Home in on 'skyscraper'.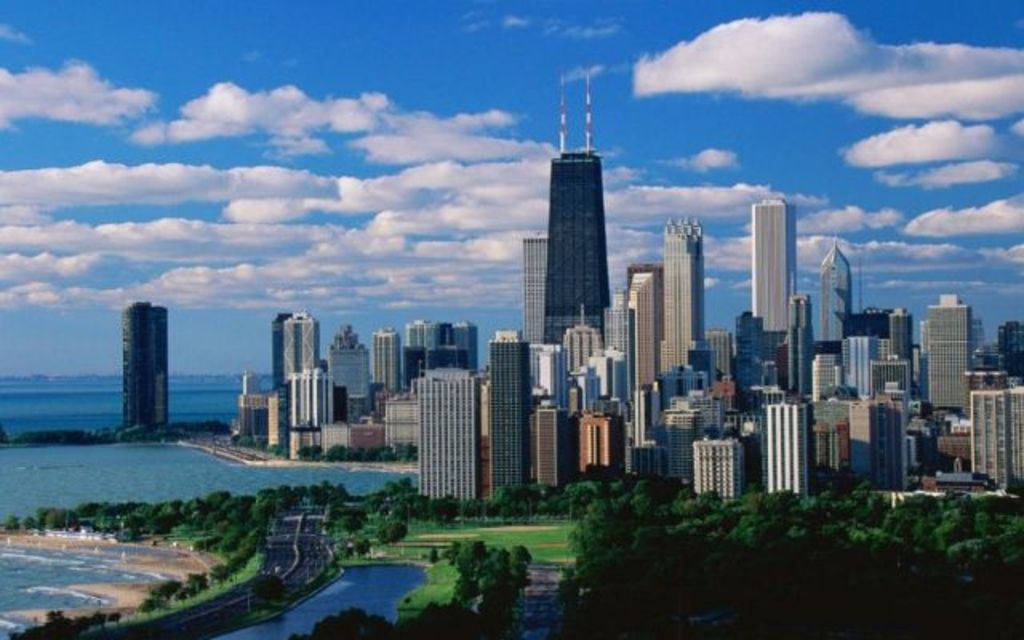
Homed in at 685,426,742,509.
